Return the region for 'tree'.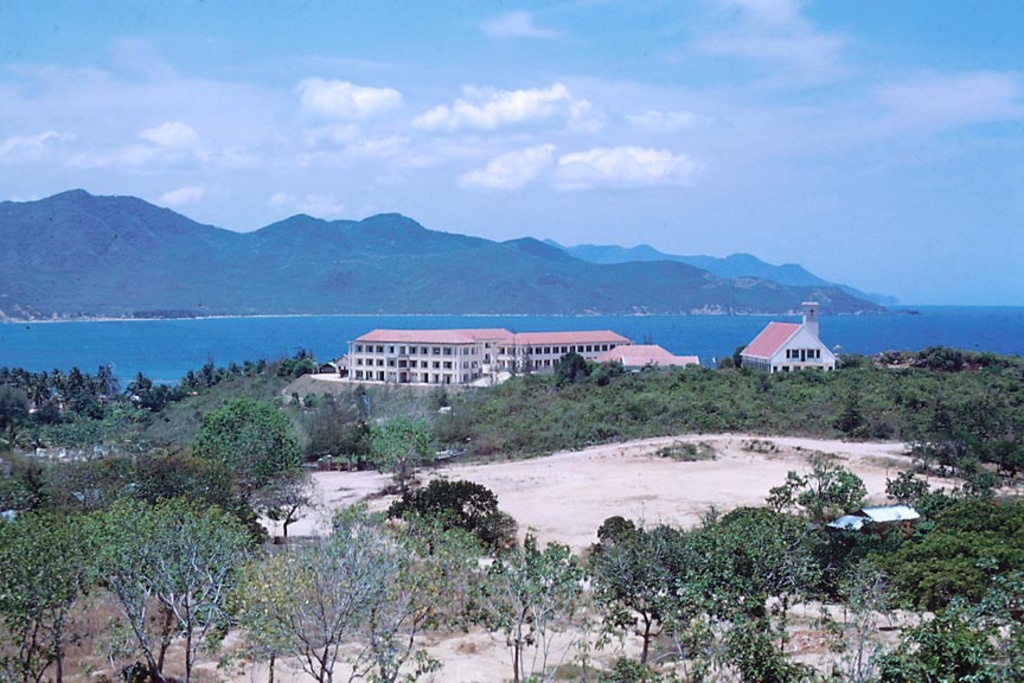
x1=476, y1=549, x2=610, y2=682.
